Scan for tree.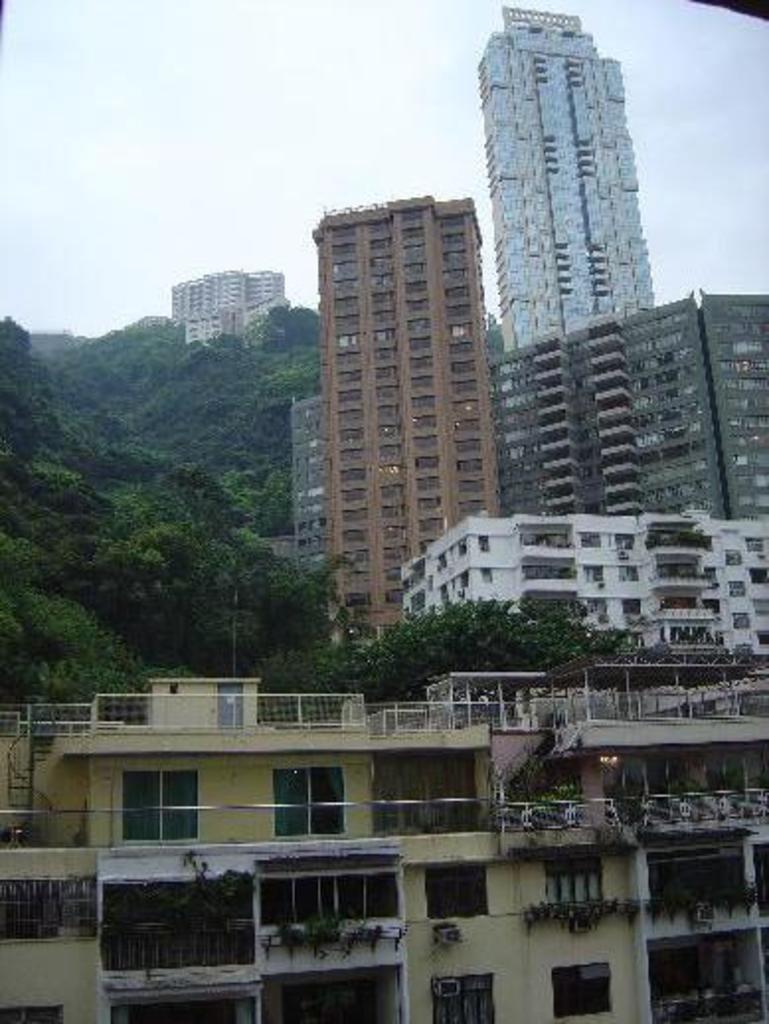
Scan result: <region>340, 593, 641, 712</region>.
